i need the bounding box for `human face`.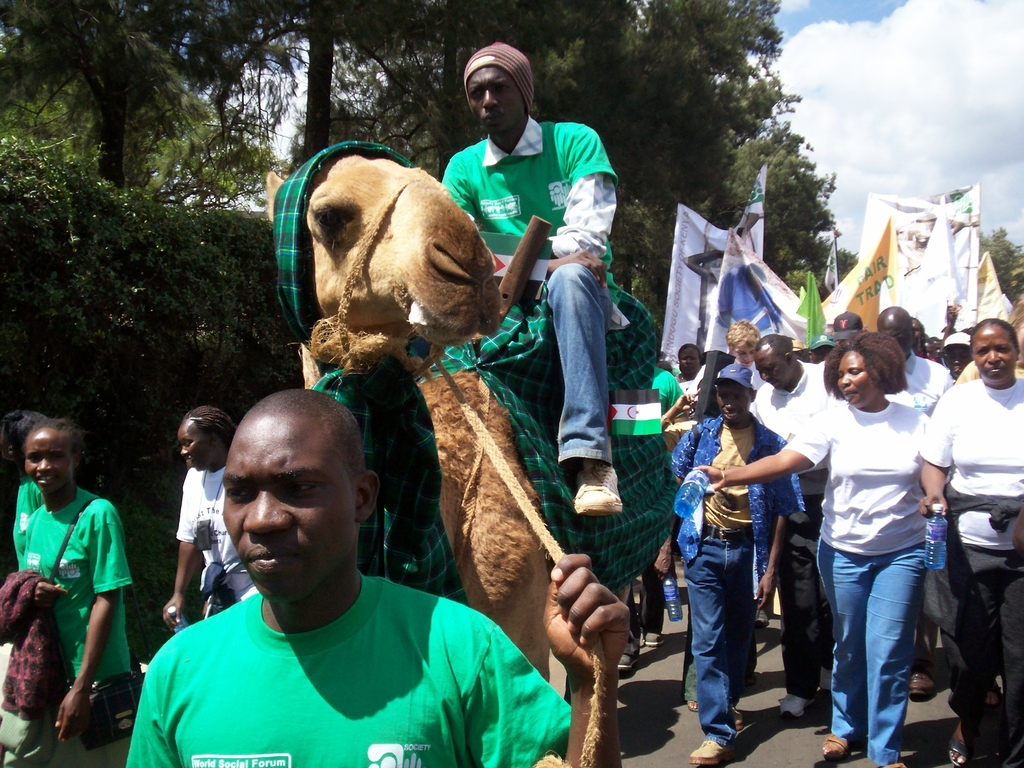
Here it is: l=27, t=431, r=76, b=497.
